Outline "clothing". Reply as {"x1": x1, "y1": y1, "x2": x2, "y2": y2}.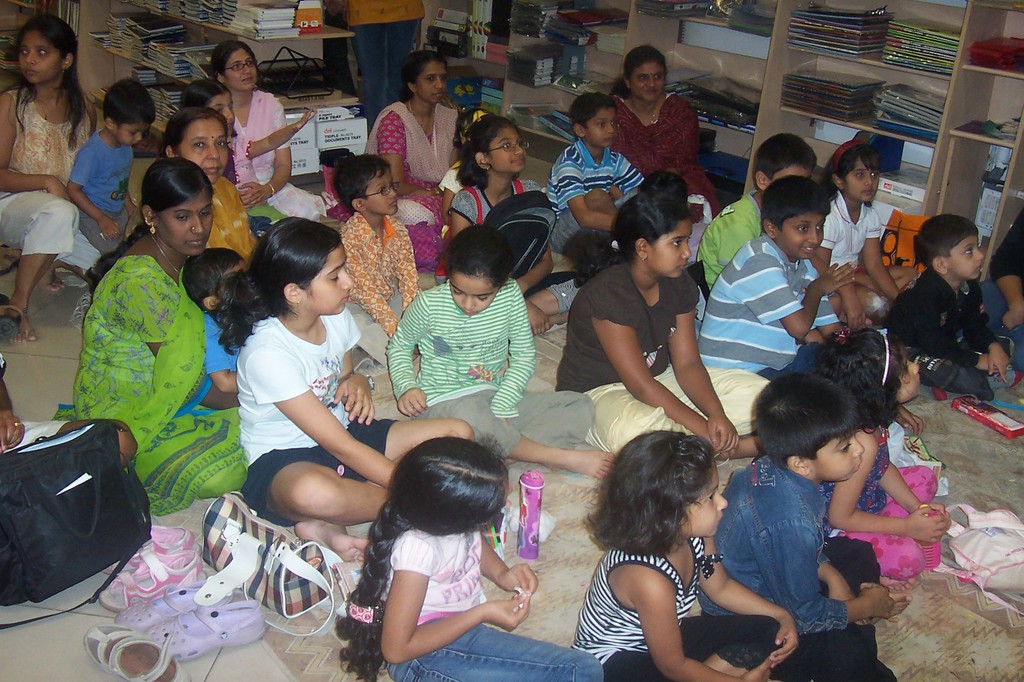
{"x1": 341, "y1": 209, "x2": 420, "y2": 330}.
